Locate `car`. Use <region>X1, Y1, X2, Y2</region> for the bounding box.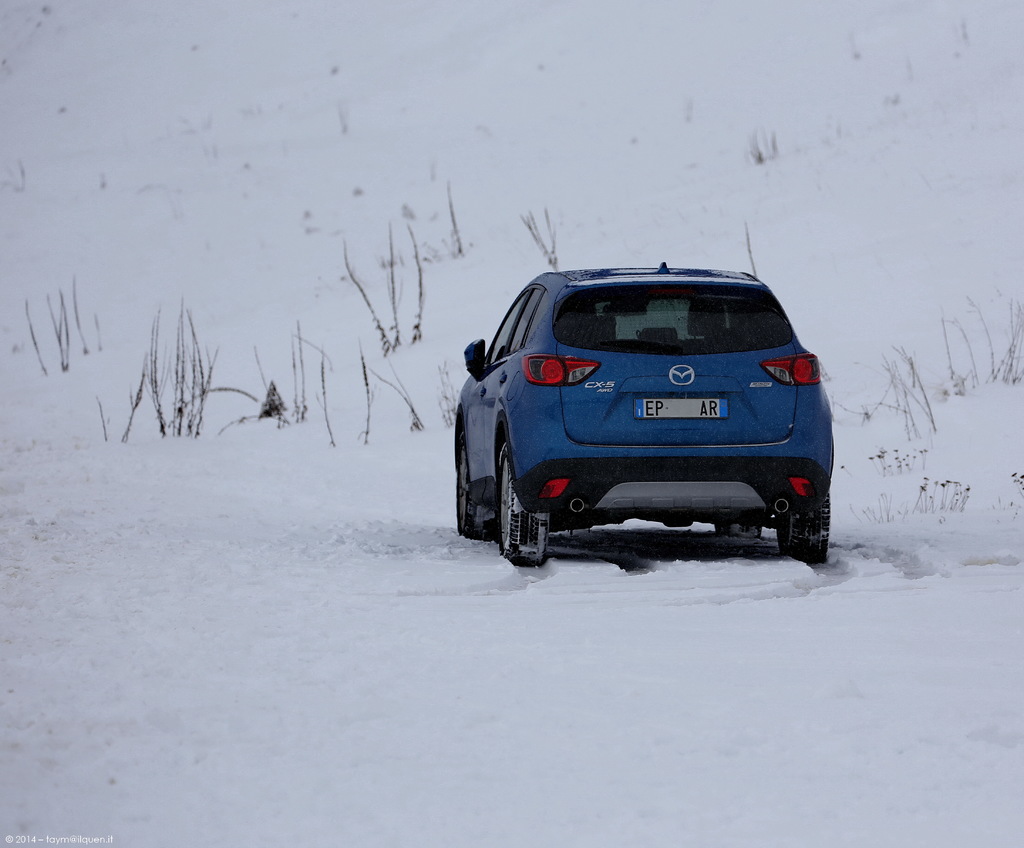
<region>455, 262, 834, 565</region>.
